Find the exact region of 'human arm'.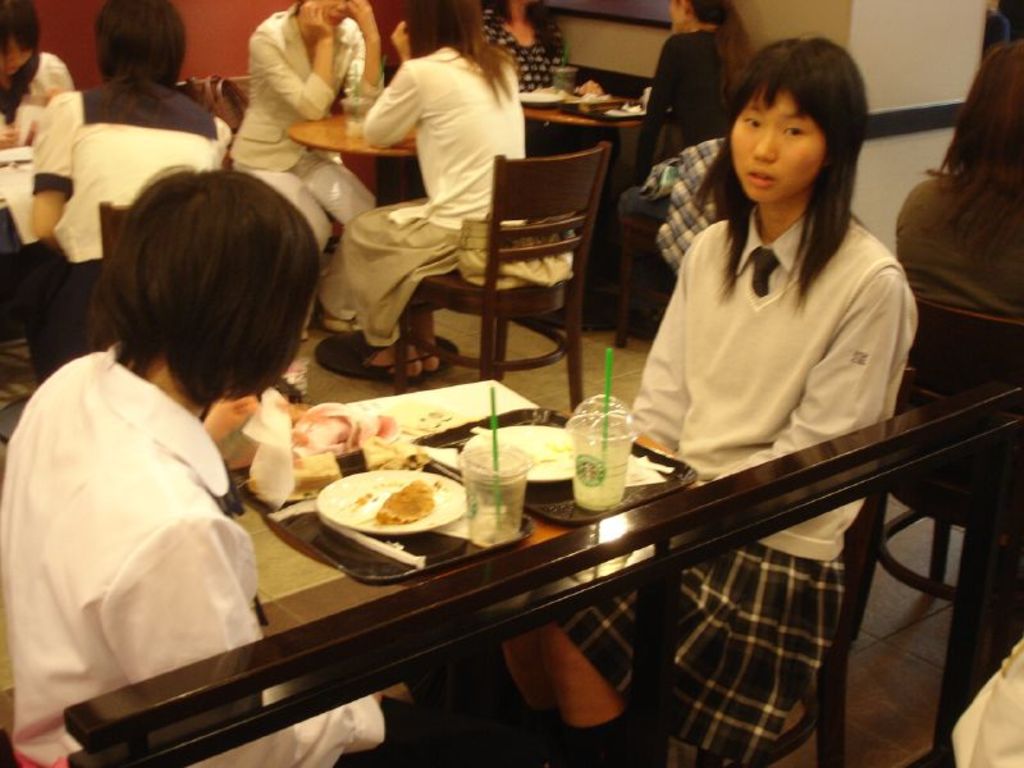
Exact region: 618/233/700/453.
